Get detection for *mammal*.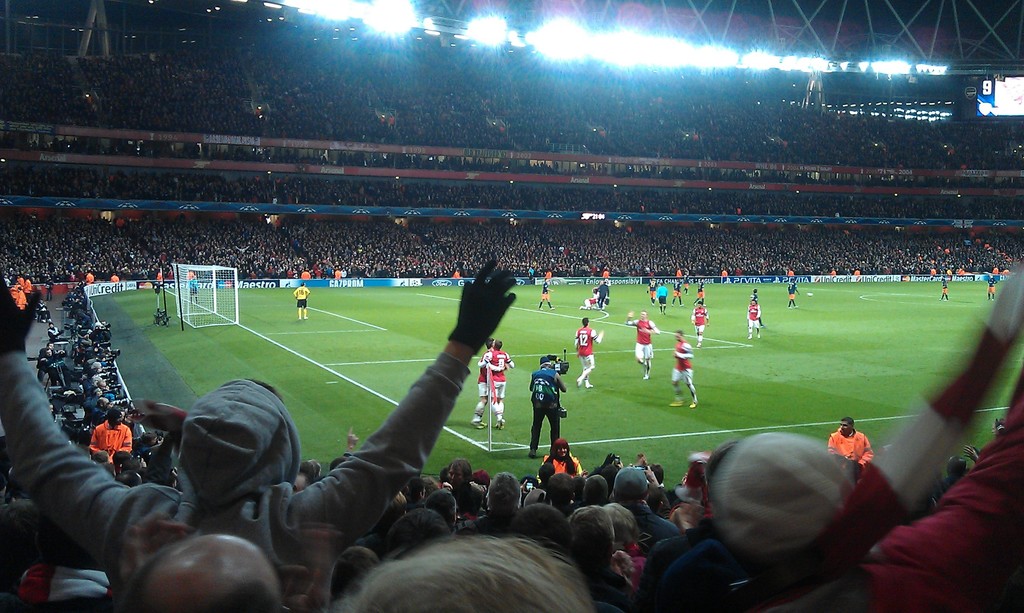
Detection: locate(490, 338, 515, 428).
